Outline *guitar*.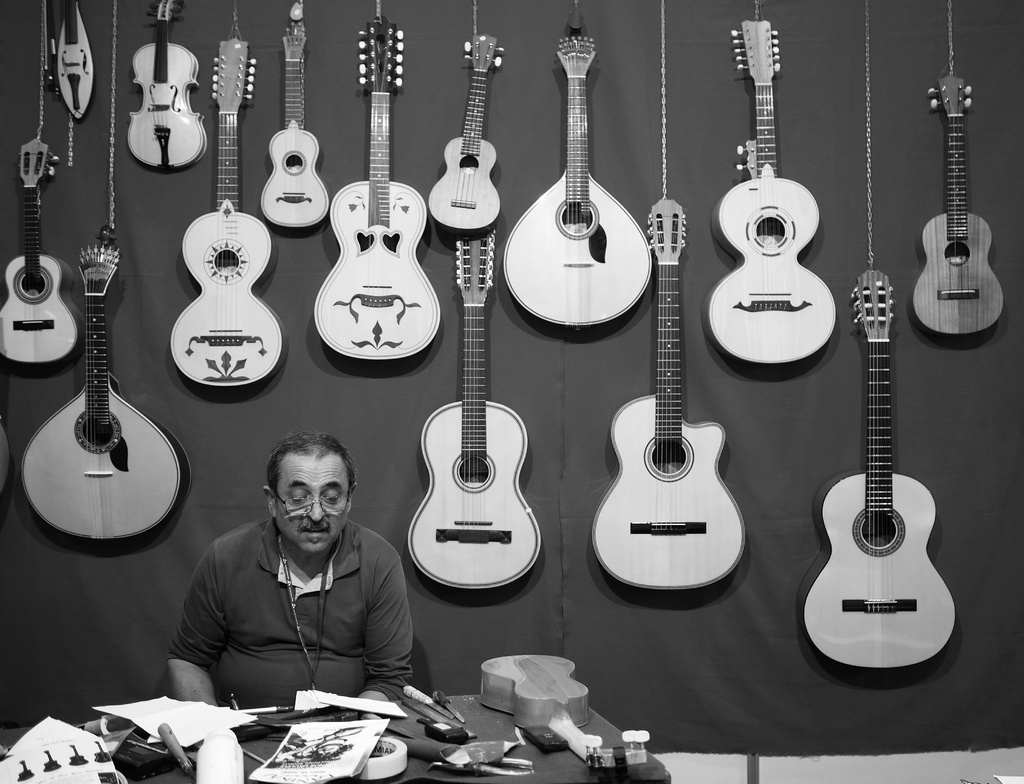
Outline: pyautogui.locateOnScreen(126, 0, 212, 166).
